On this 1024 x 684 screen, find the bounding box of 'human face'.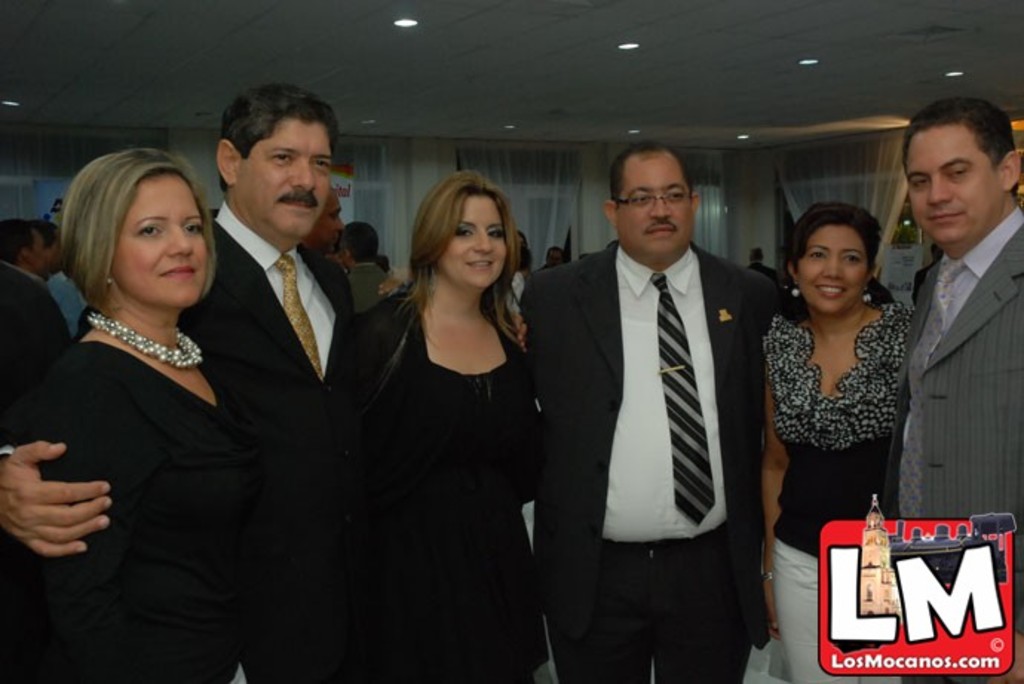
Bounding box: {"left": 117, "top": 180, "right": 206, "bottom": 303}.
